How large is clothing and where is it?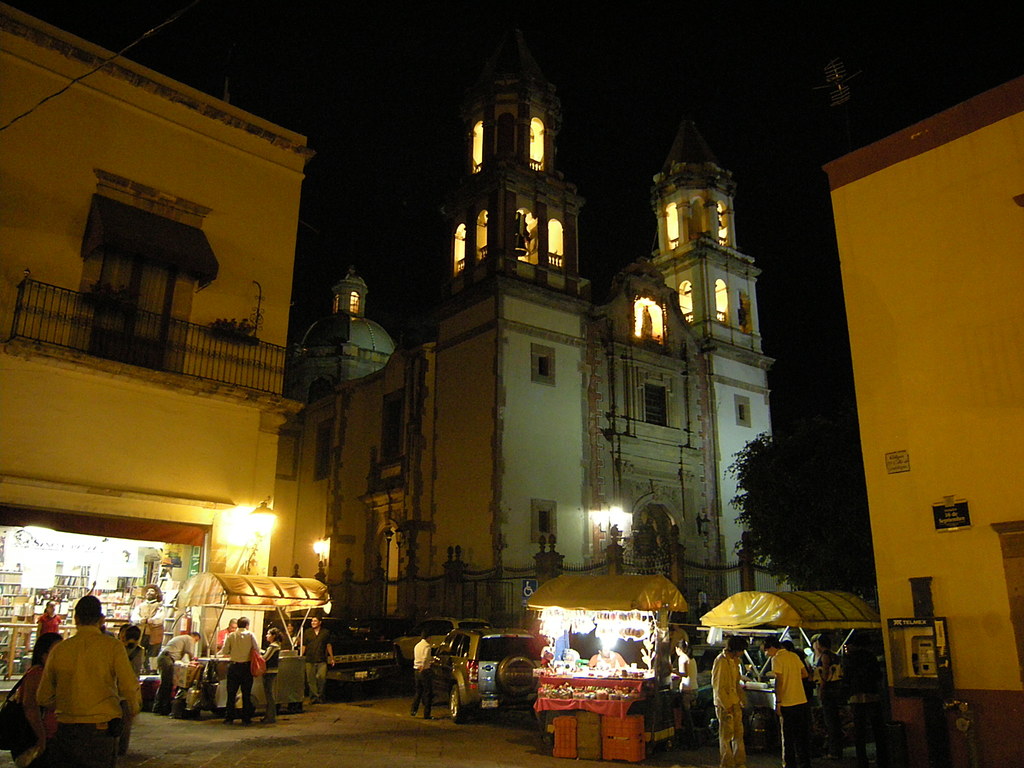
Bounding box: <box>23,595,145,755</box>.
